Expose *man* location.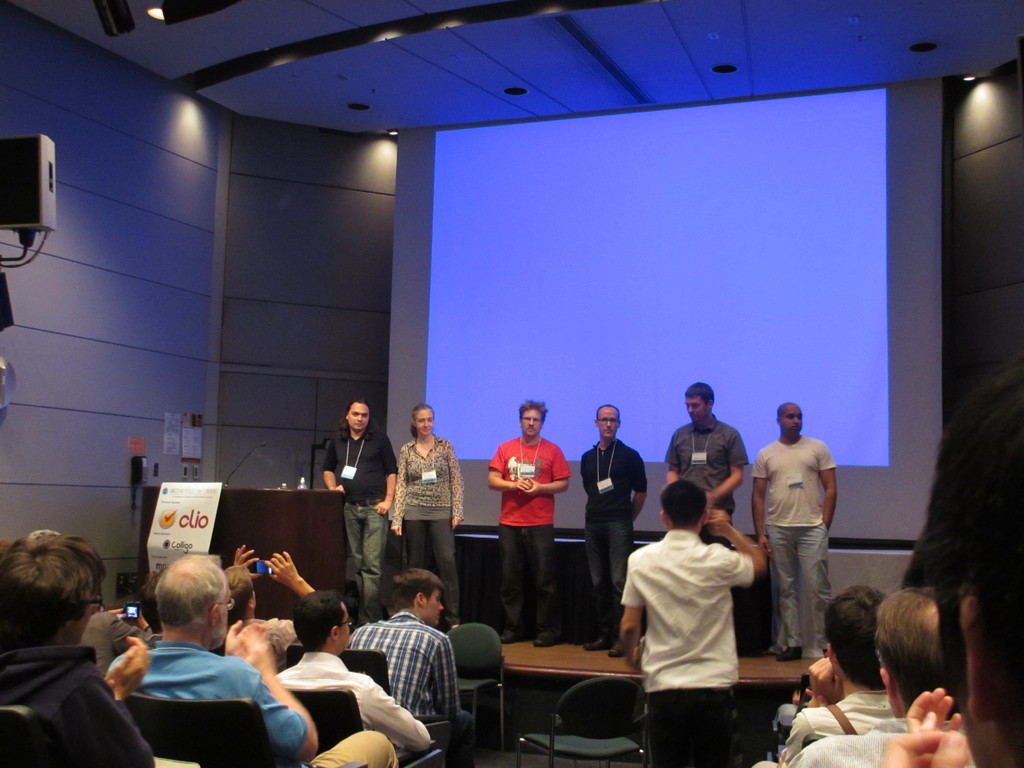
Exposed at x1=273, y1=595, x2=433, y2=755.
